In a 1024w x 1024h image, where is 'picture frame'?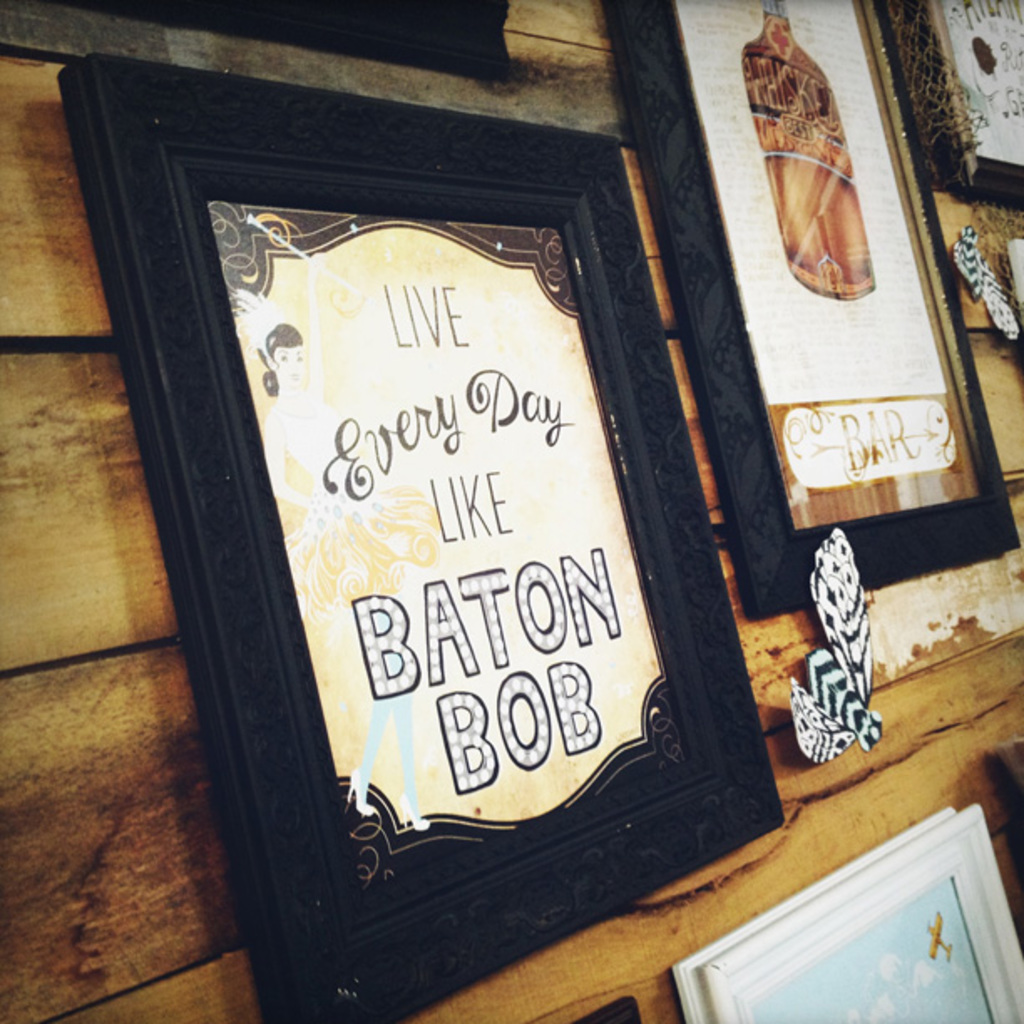
left=979, top=733, right=1022, bottom=855.
